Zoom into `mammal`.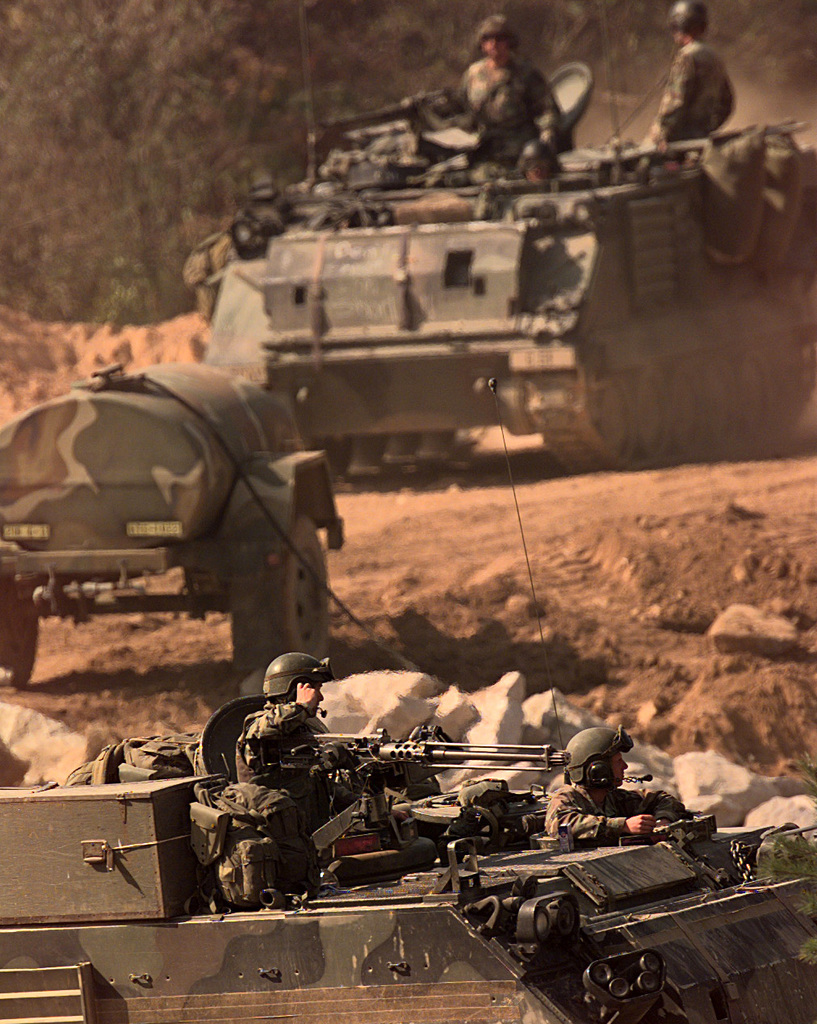
Zoom target: (x1=228, y1=648, x2=354, y2=905).
